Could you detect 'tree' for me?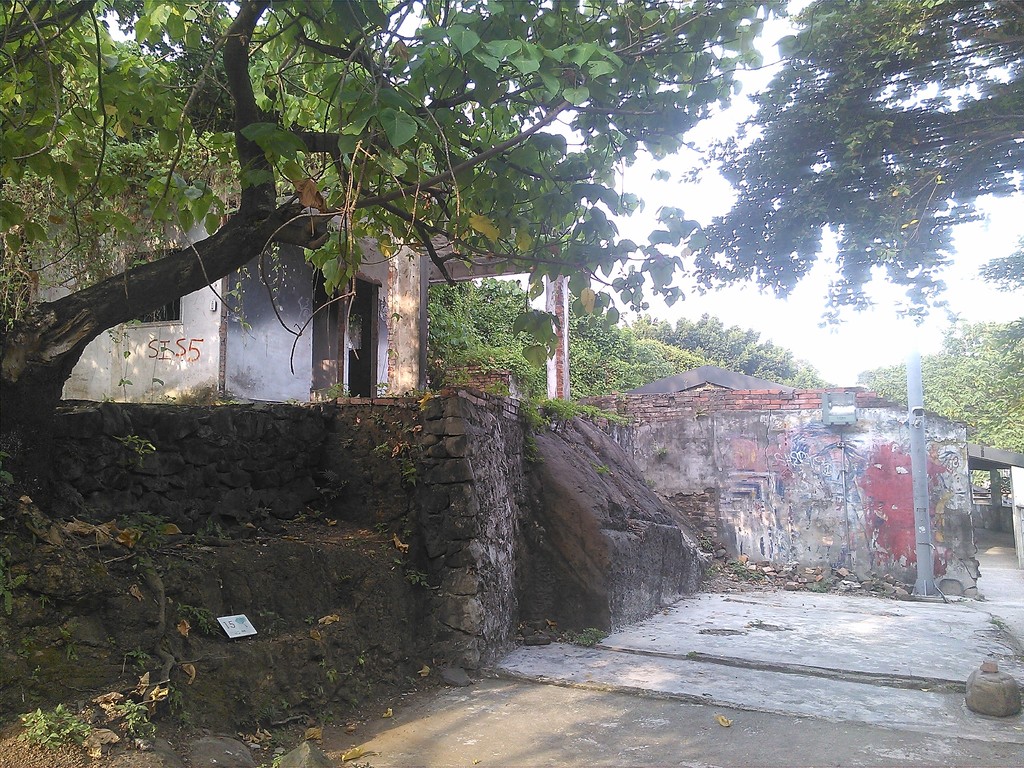
Detection result: [0, 0, 800, 516].
